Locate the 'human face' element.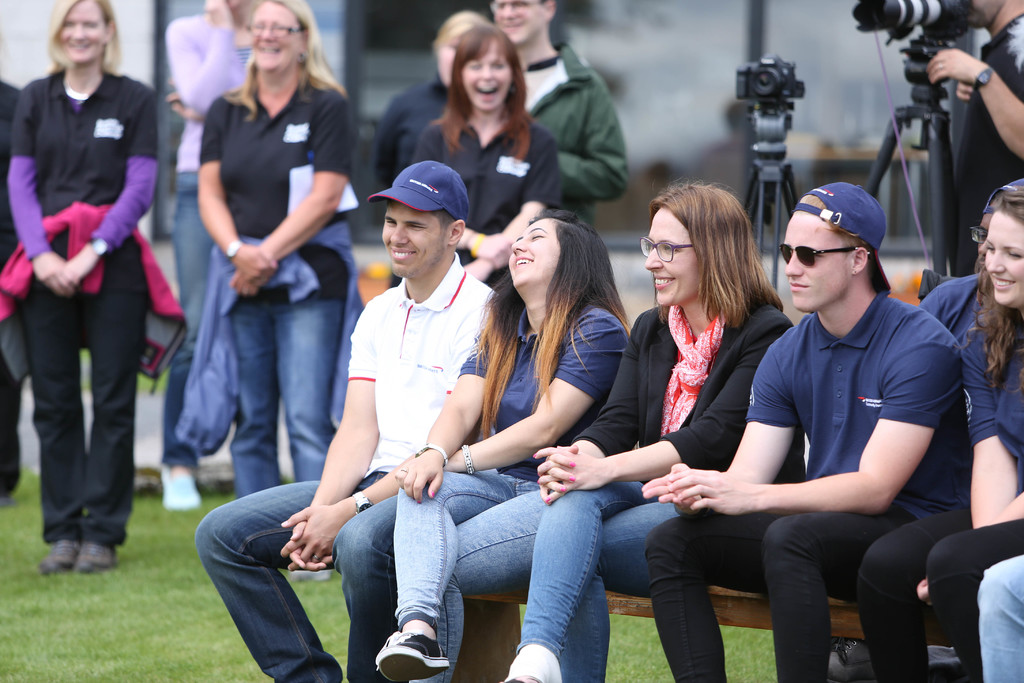
Element bbox: BBox(385, 199, 448, 281).
